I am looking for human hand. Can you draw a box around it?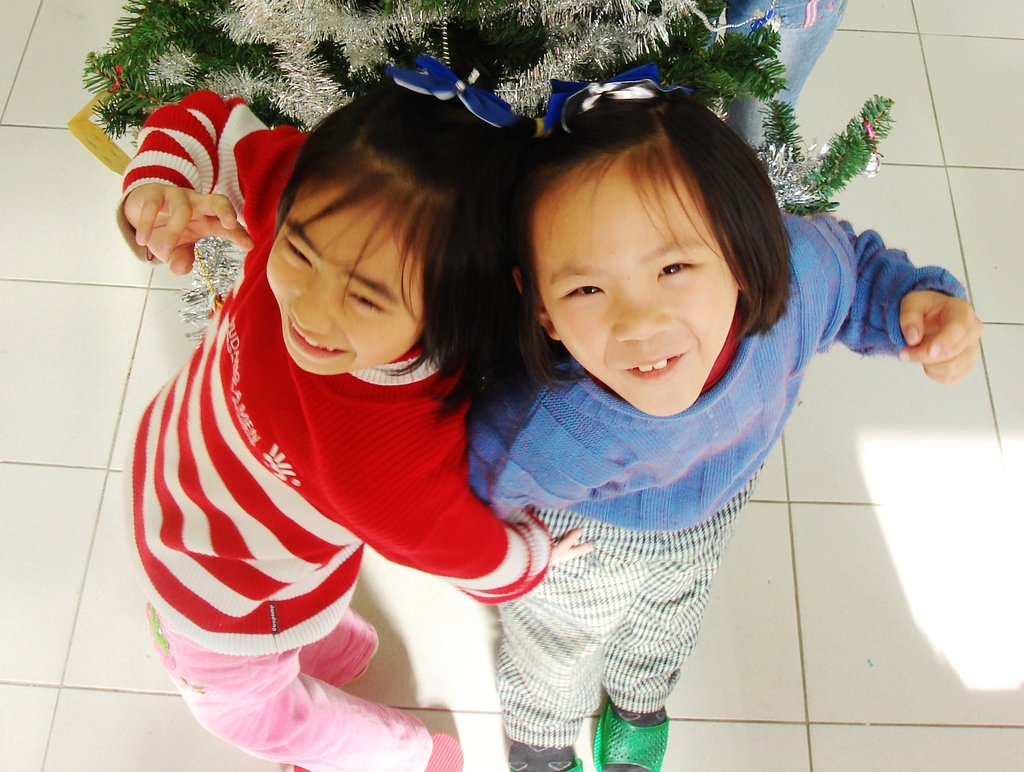
Sure, the bounding box is (left=547, top=524, right=595, bottom=571).
